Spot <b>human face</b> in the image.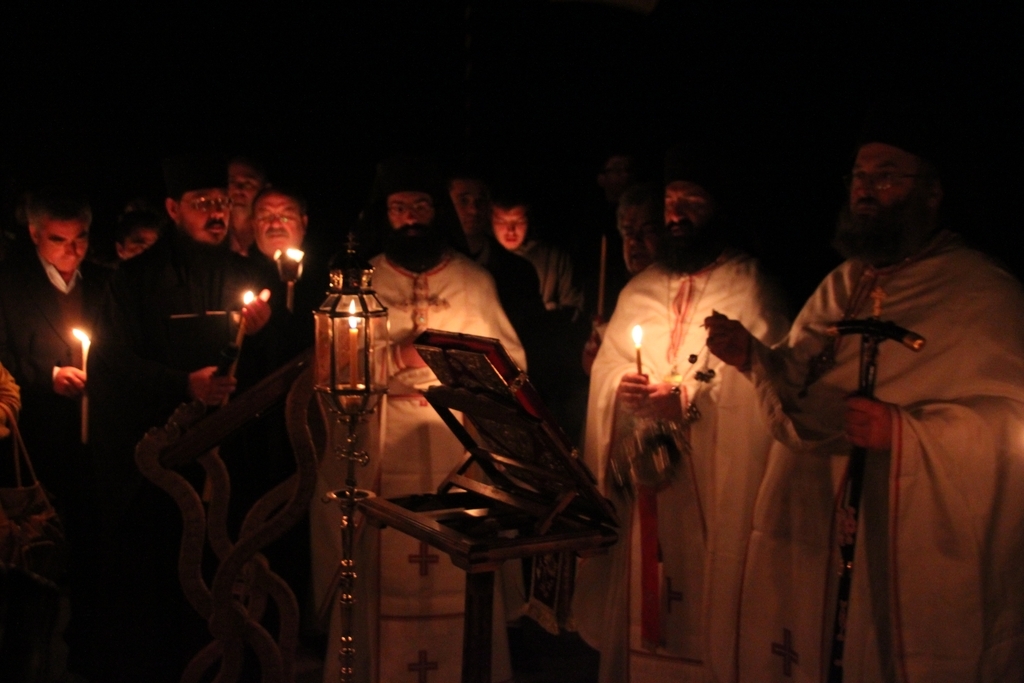
<b>human face</b> found at BBox(623, 209, 662, 277).
